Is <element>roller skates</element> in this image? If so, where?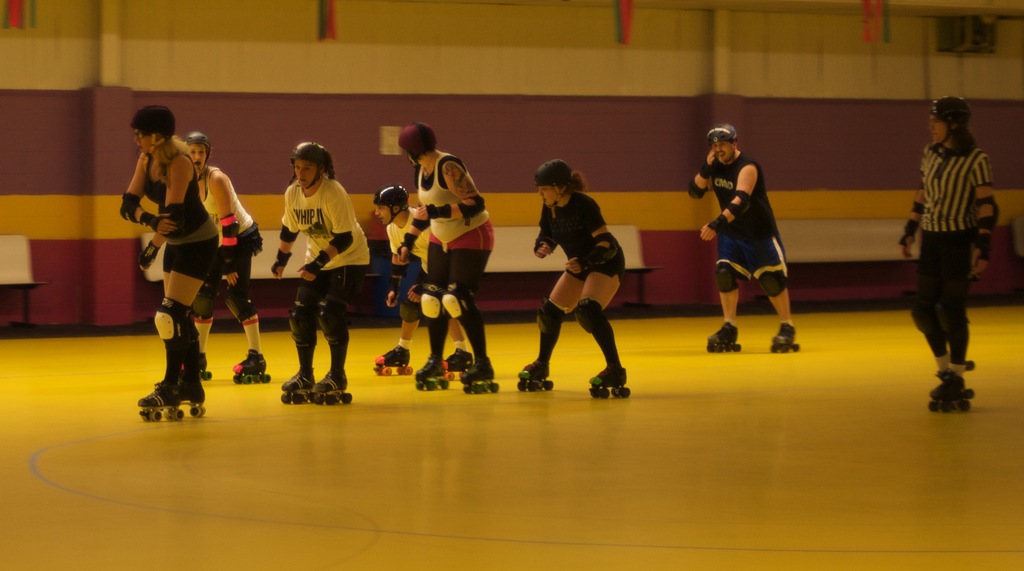
Yes, at [198, 352, 212, 382].
